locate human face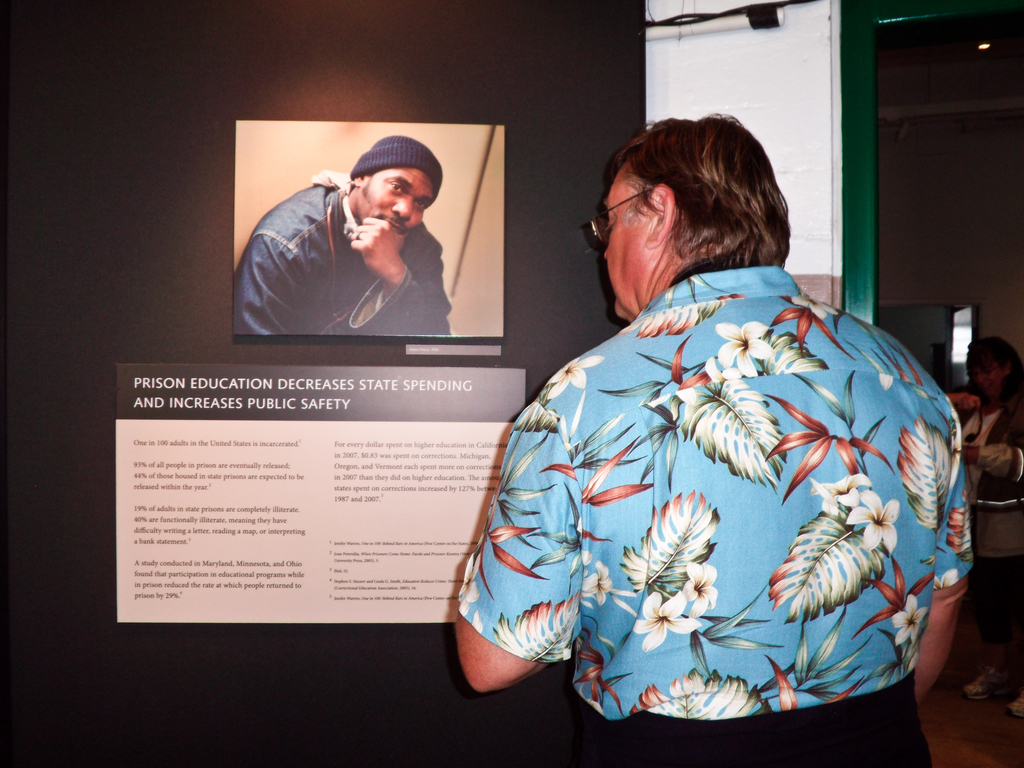
x1=975, y1=358, x2=1008, y2=397
